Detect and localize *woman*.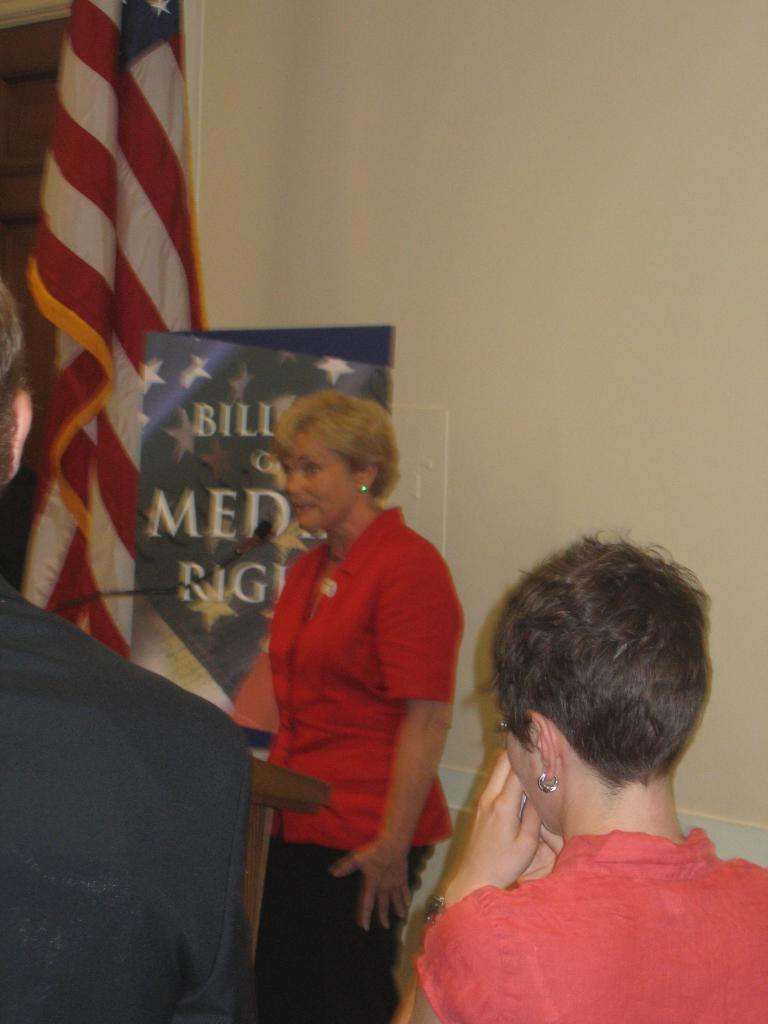
Localized at [394, 525, 767, 1022].
